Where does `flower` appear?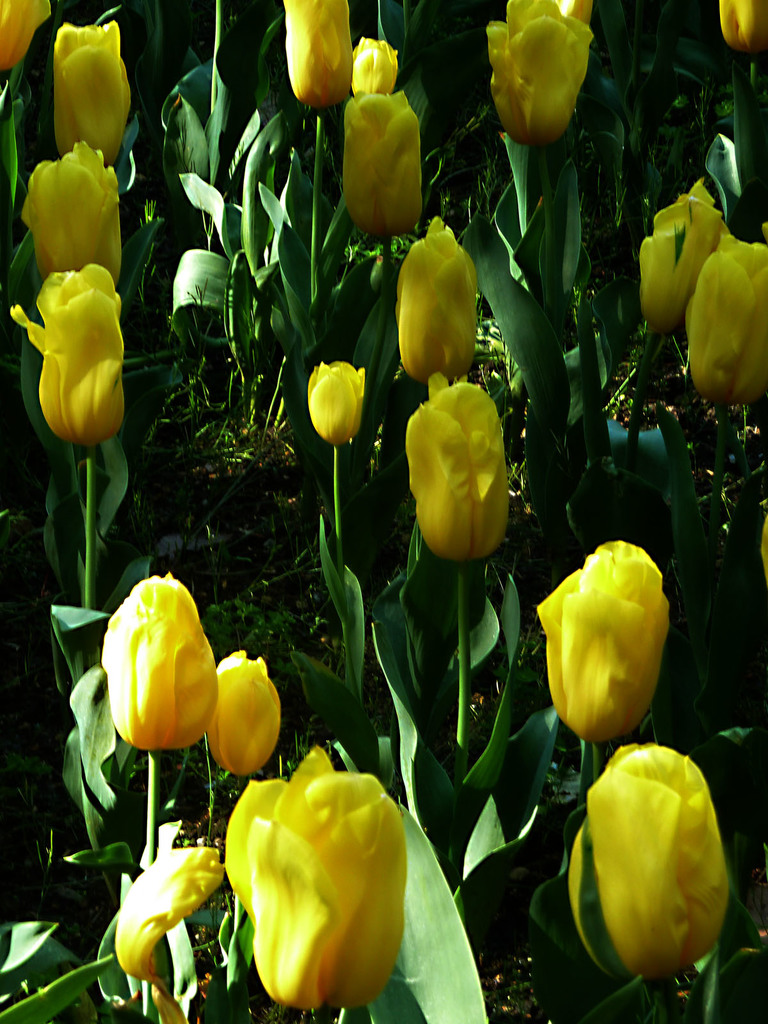
Appears at bbox=(114, 848, 231, 1023).
